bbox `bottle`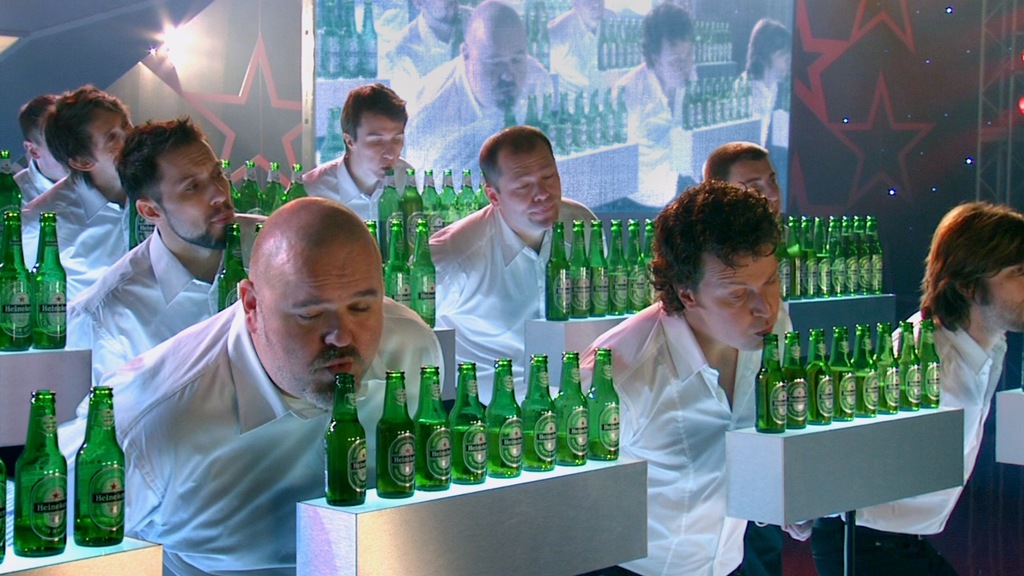
bbox=[436, 172, 453, 222]
